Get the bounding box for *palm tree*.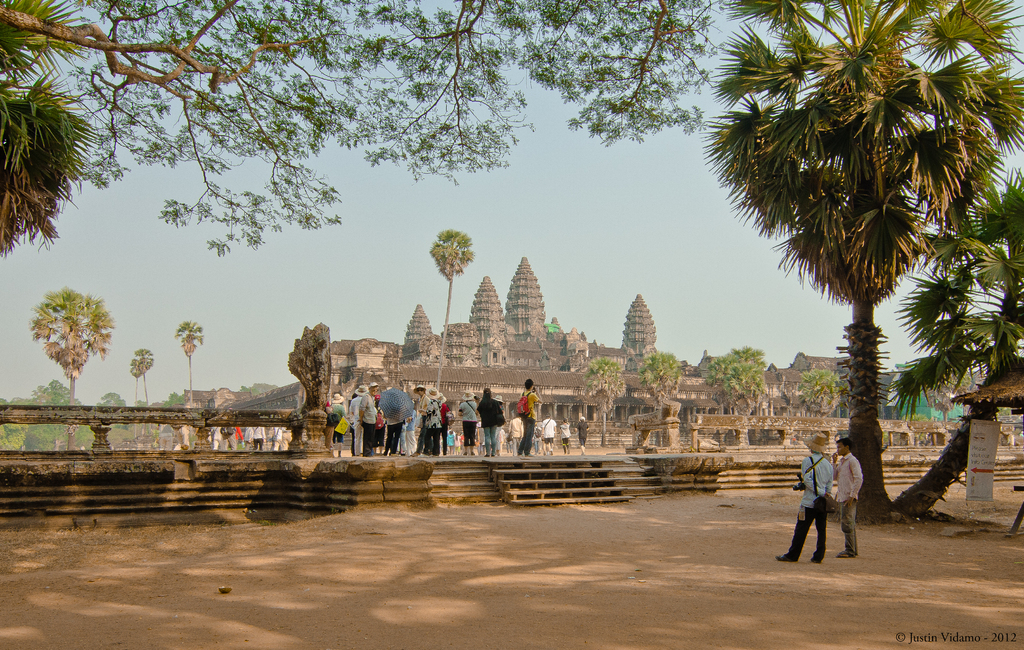
<bbox>638, 348, 685, 443</bbox>.
